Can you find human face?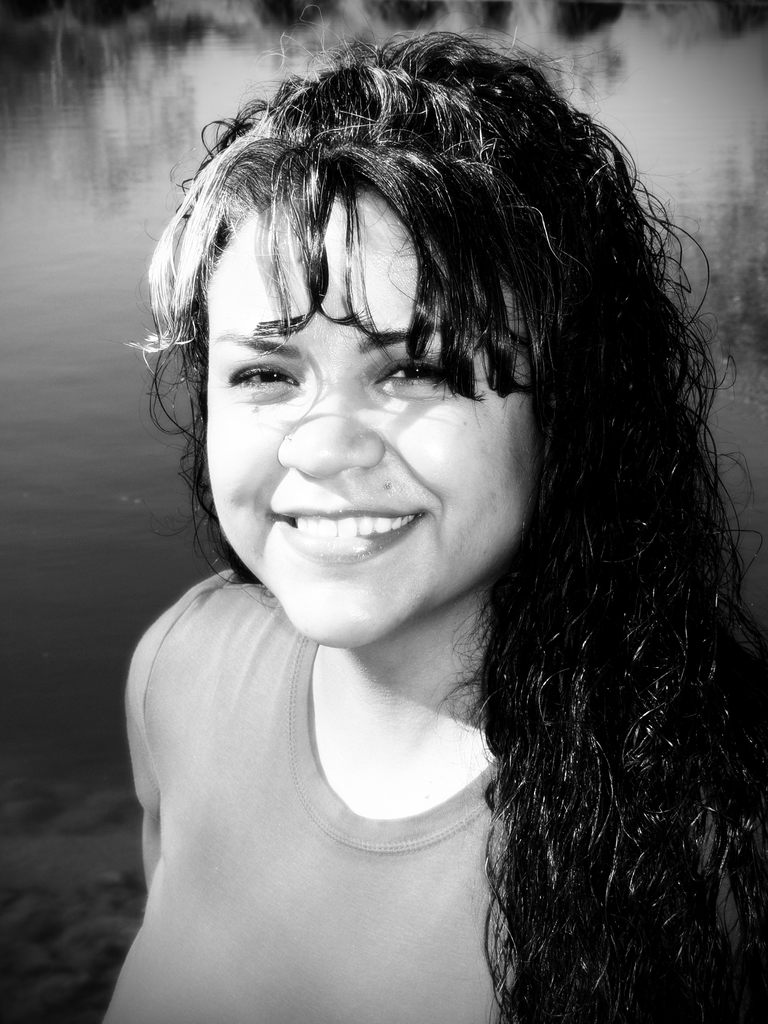
Yes, bounding box: 202, 190, 550, 648.
